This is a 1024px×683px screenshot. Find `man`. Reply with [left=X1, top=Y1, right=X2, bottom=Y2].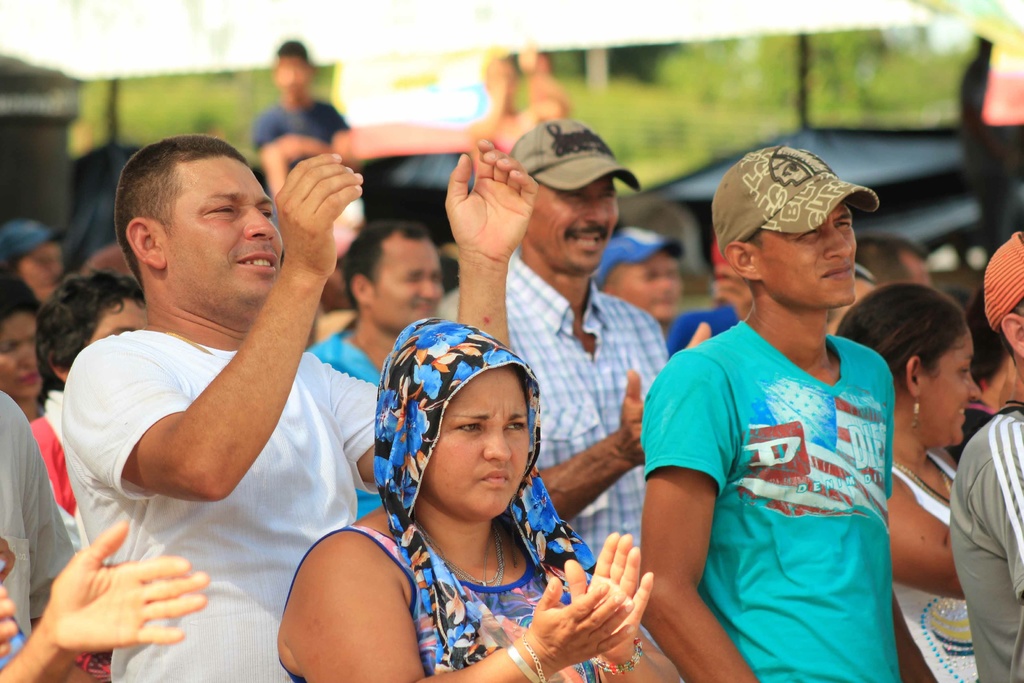
[left=304, top=206, right=449, bottom=402].
